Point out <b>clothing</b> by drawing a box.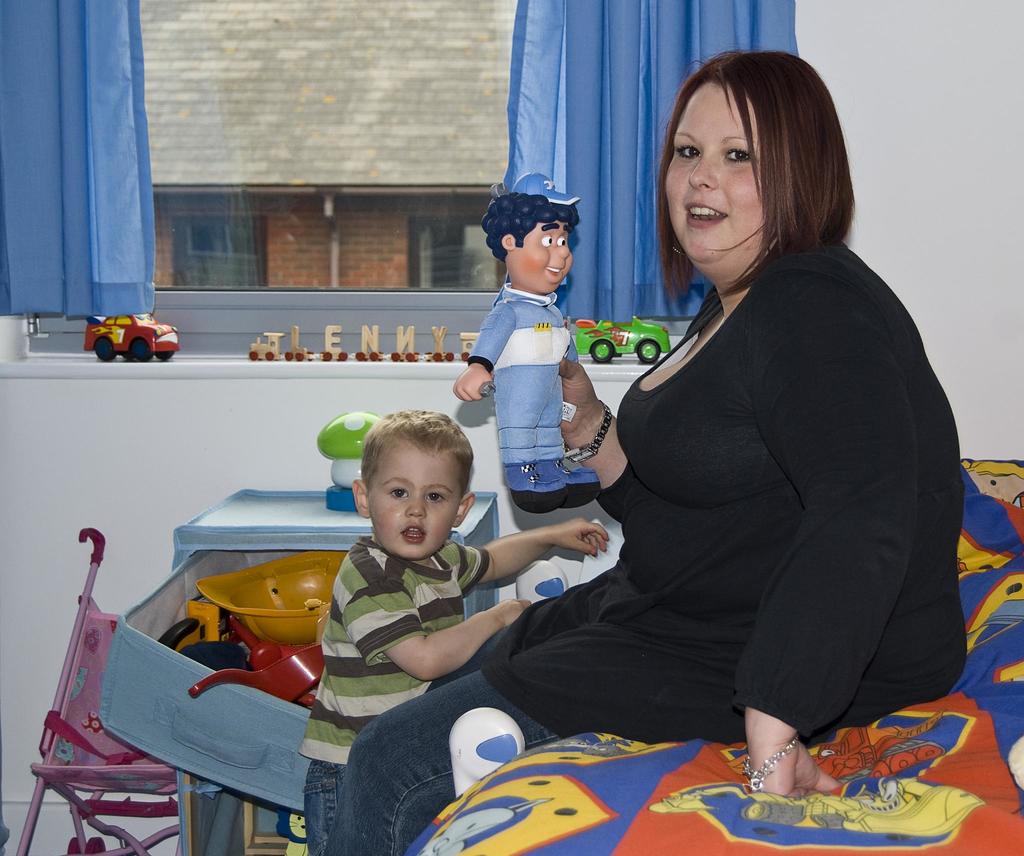
Rect(322, 222, 966, 854).
